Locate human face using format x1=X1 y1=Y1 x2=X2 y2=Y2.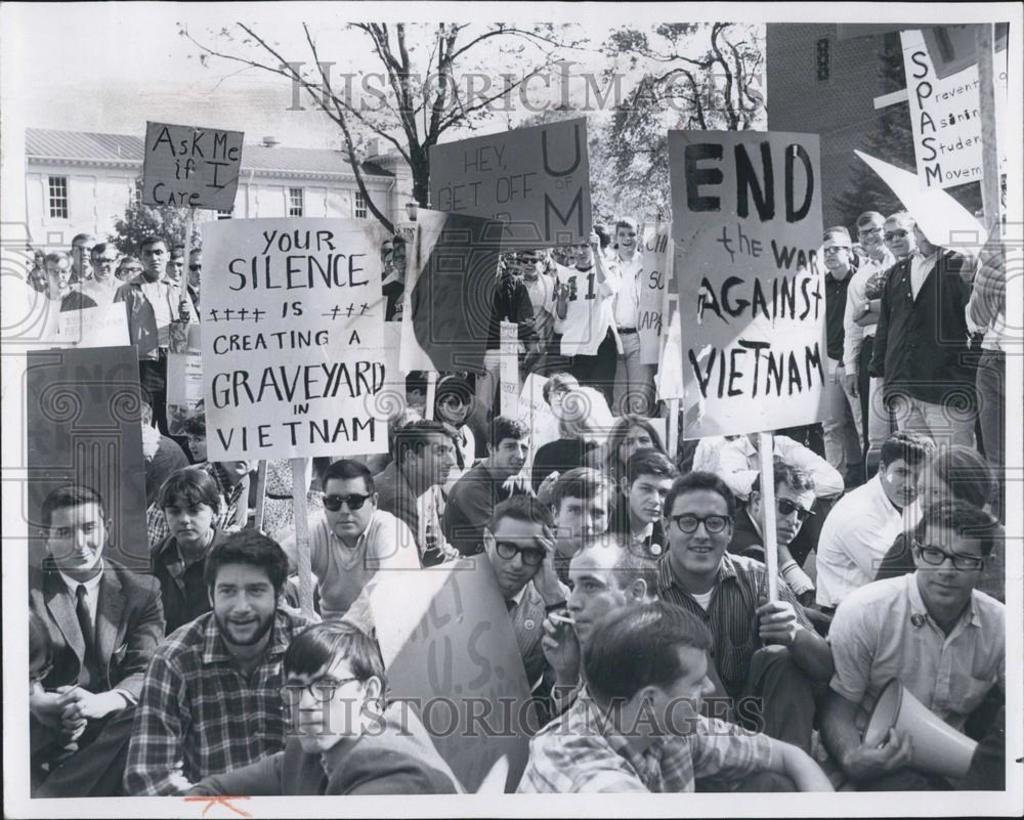
x1=394 y1=249 x2=403 y2=270.
